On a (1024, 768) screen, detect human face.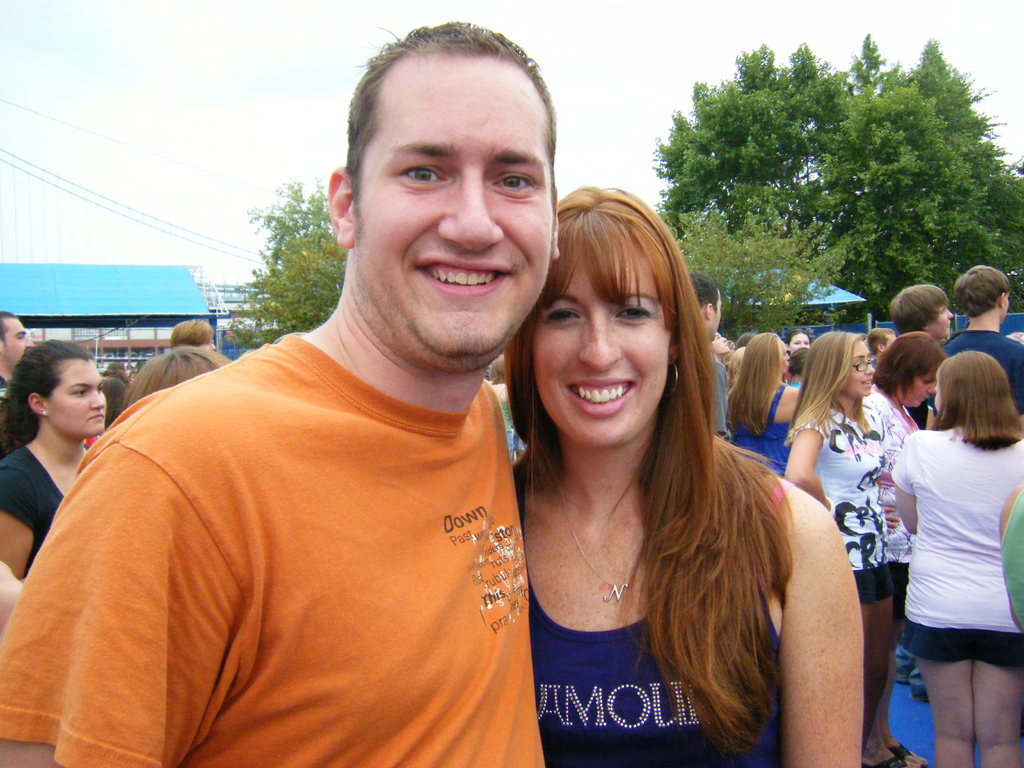
(x1=351, y1=52, x2=554, y2=358).
